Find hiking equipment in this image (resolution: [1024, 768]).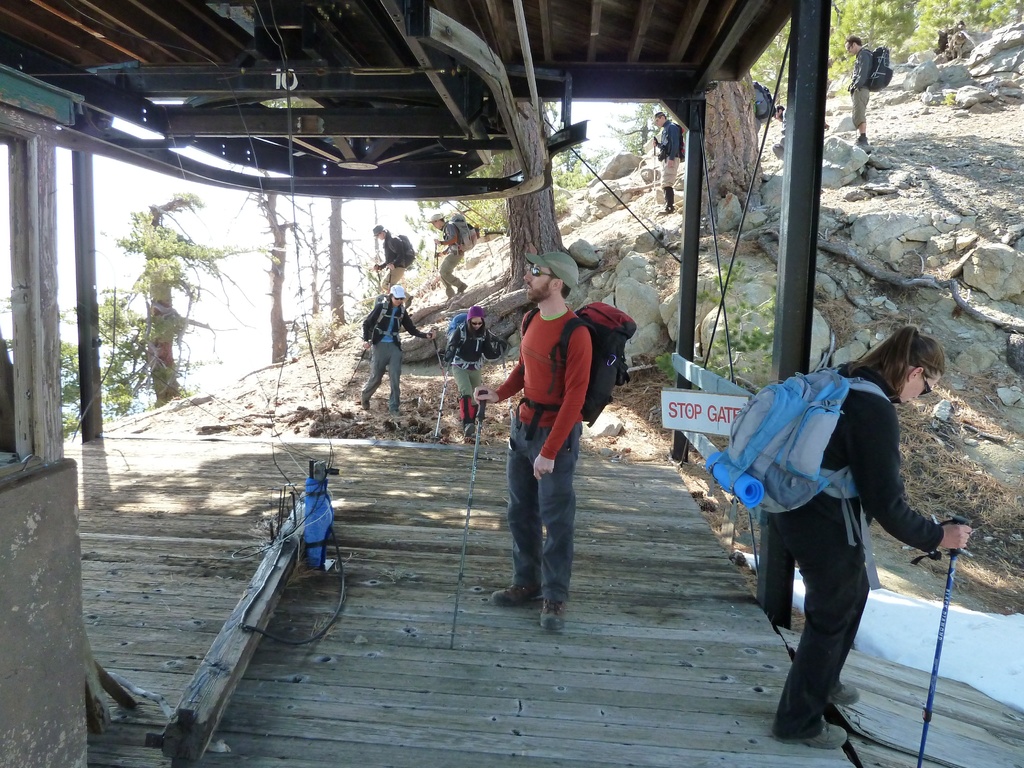
bbox=[388, 269, 392, 286].
